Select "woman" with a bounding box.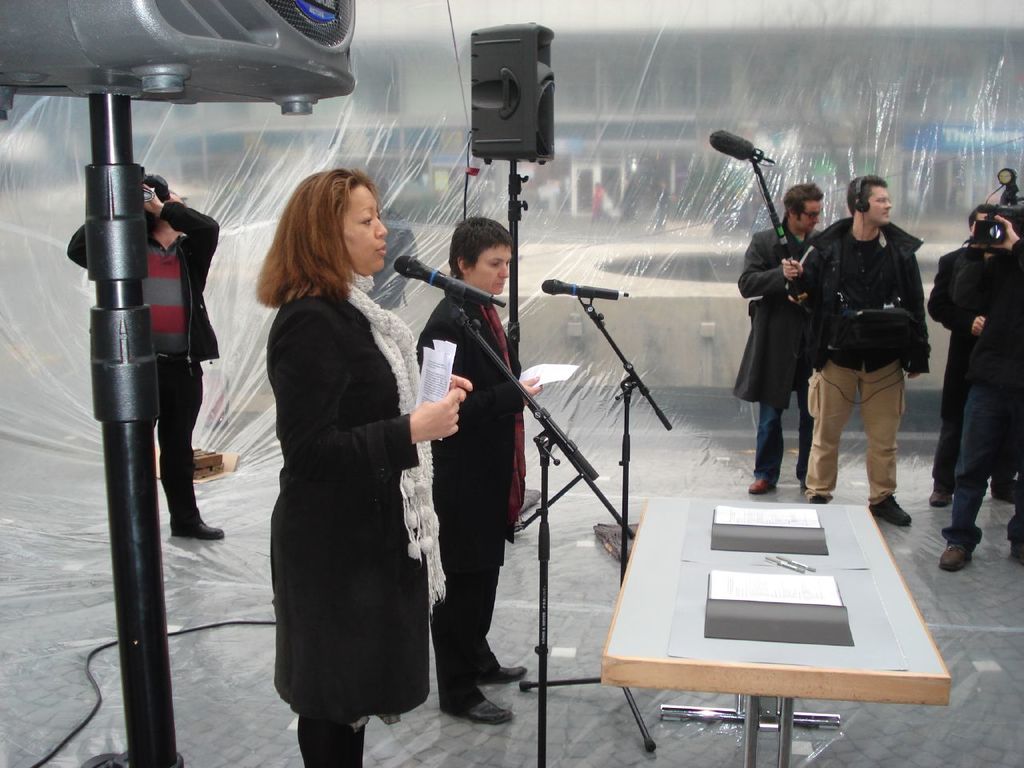
box(418, 218, 546, 725).
